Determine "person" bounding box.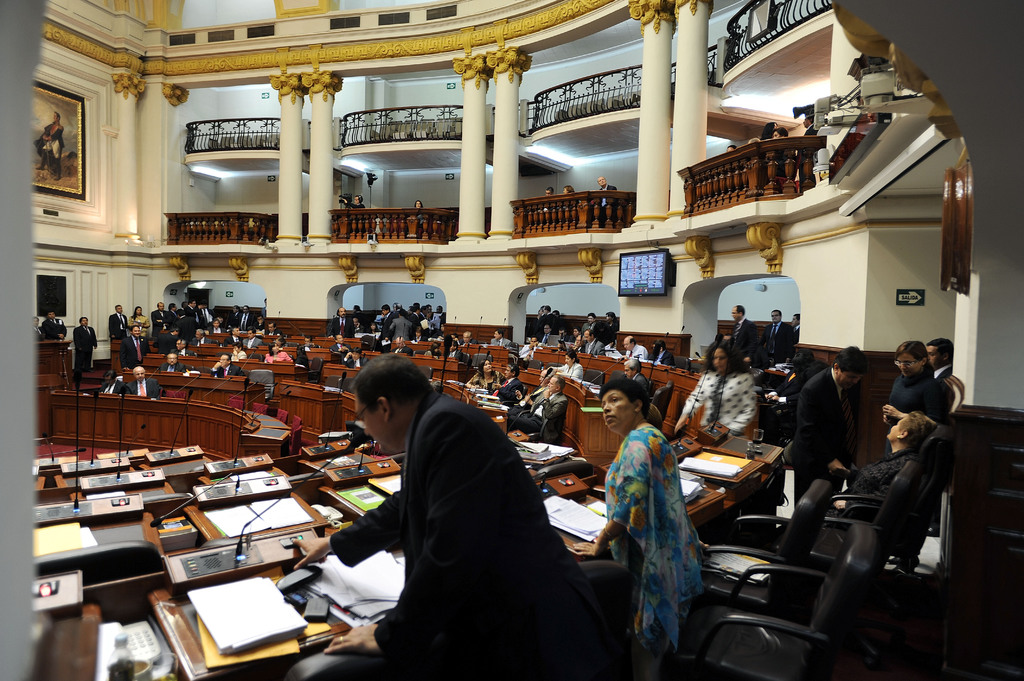
Determined: (x1=929, y1=337, x2=959, y2=387).
